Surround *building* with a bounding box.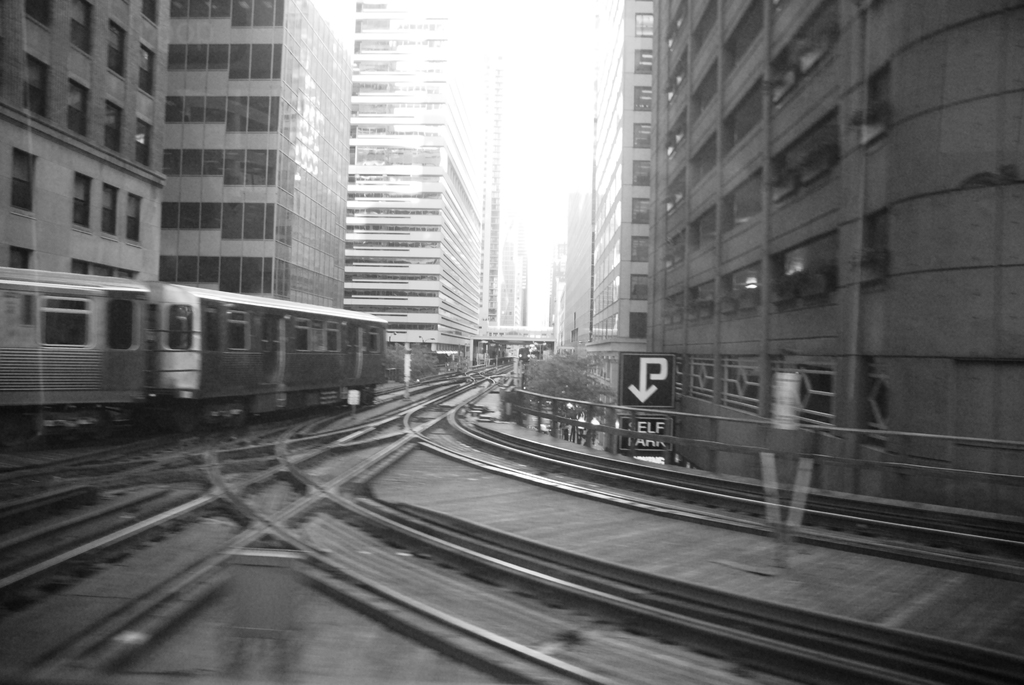
x1=0 y1=0 x2=354 y2=294.
